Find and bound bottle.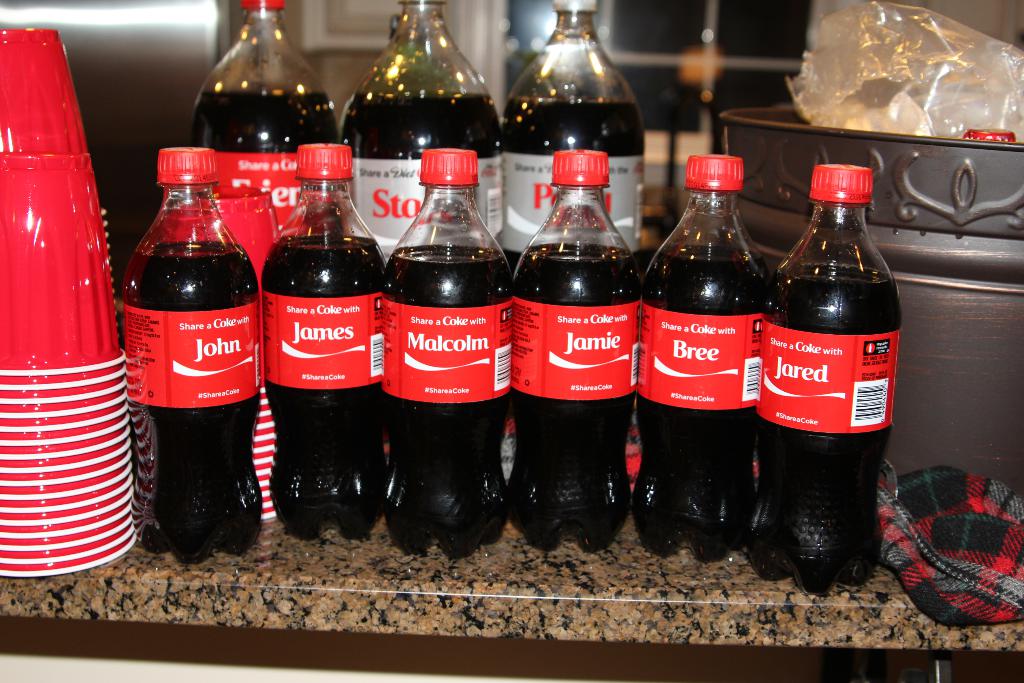
Bound: (492, 0, 657, 264).
